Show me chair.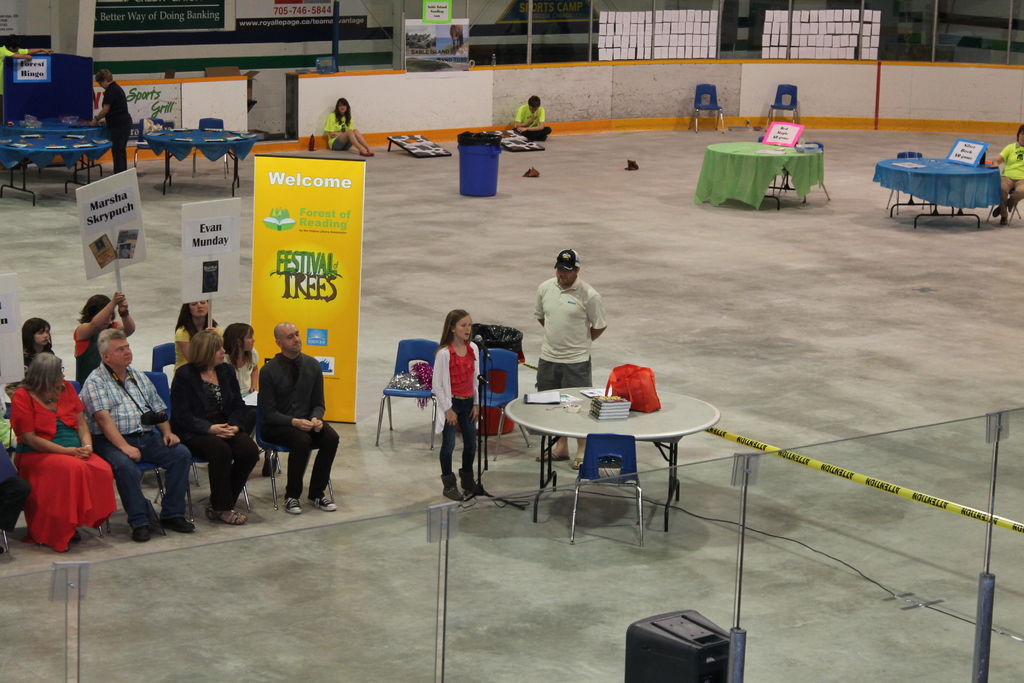
chair is here: crop(136, 370, 193, 518).
